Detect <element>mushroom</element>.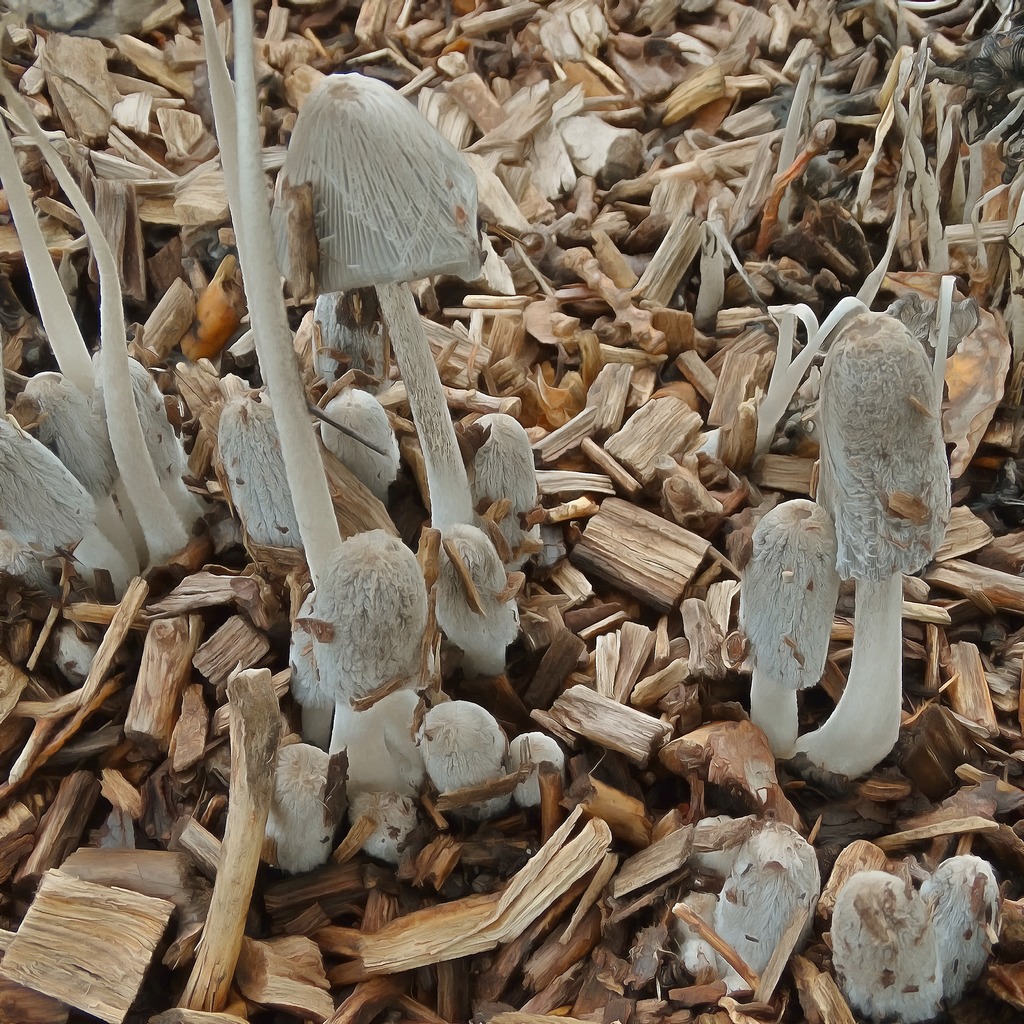
Detected at 298 531 427 758.
